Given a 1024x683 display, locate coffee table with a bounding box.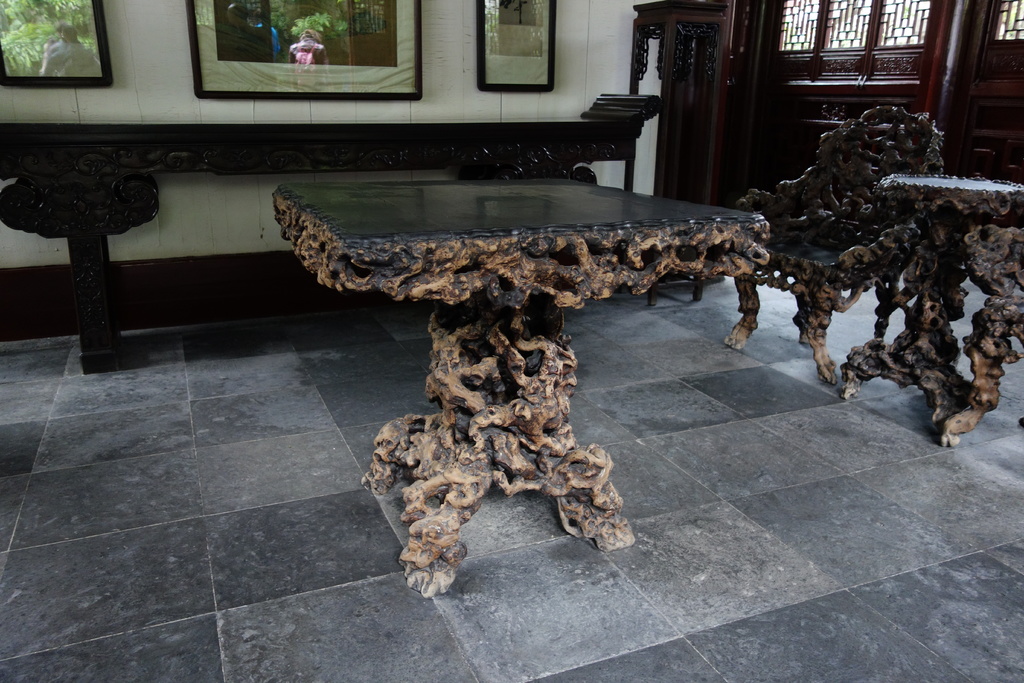
Located: x1=152 y1=132 x2=878 y2=571.
